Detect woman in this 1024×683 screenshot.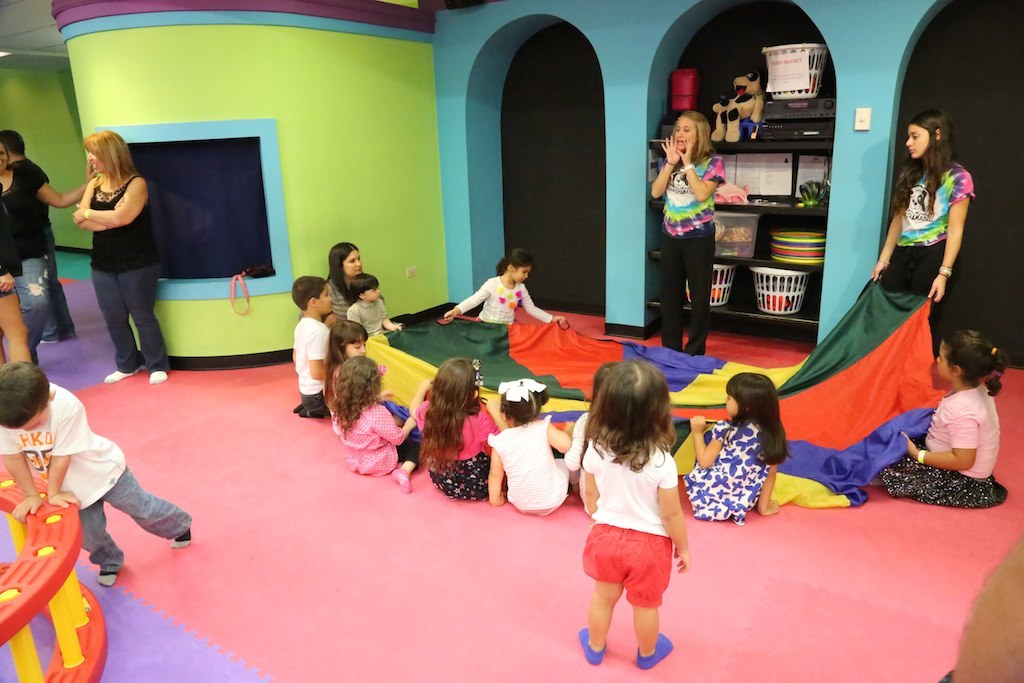
Detection: (left=0, top=139, right=98, bottom=362).
